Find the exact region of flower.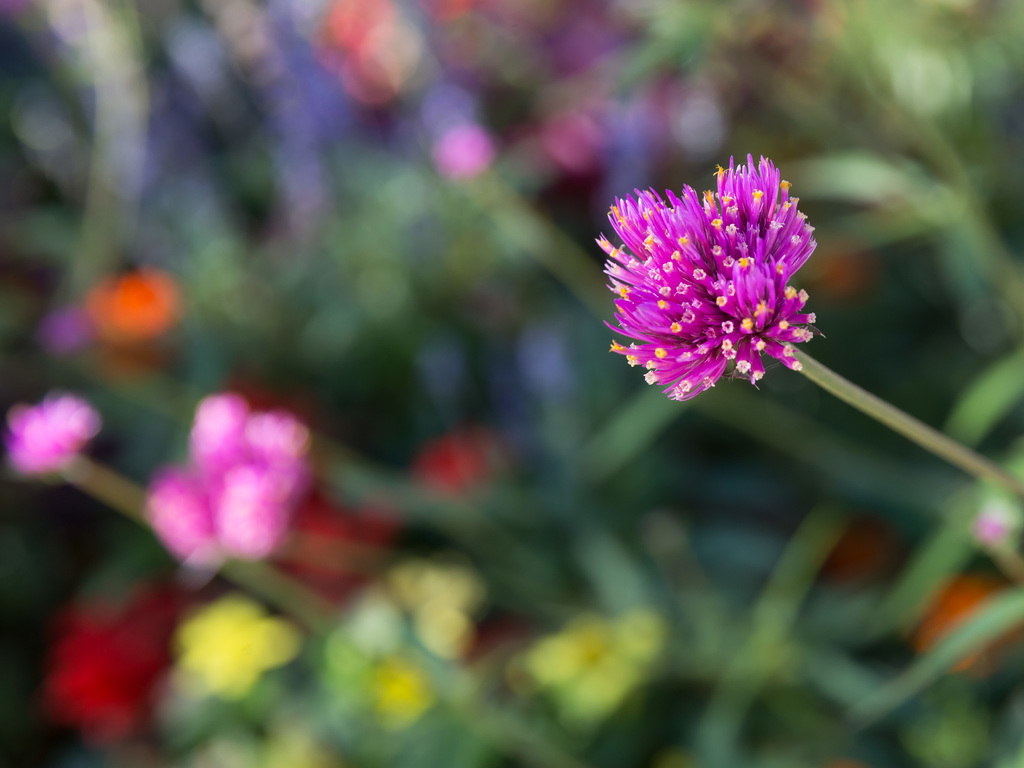
Exact region: (588, 149, 831, 407).
